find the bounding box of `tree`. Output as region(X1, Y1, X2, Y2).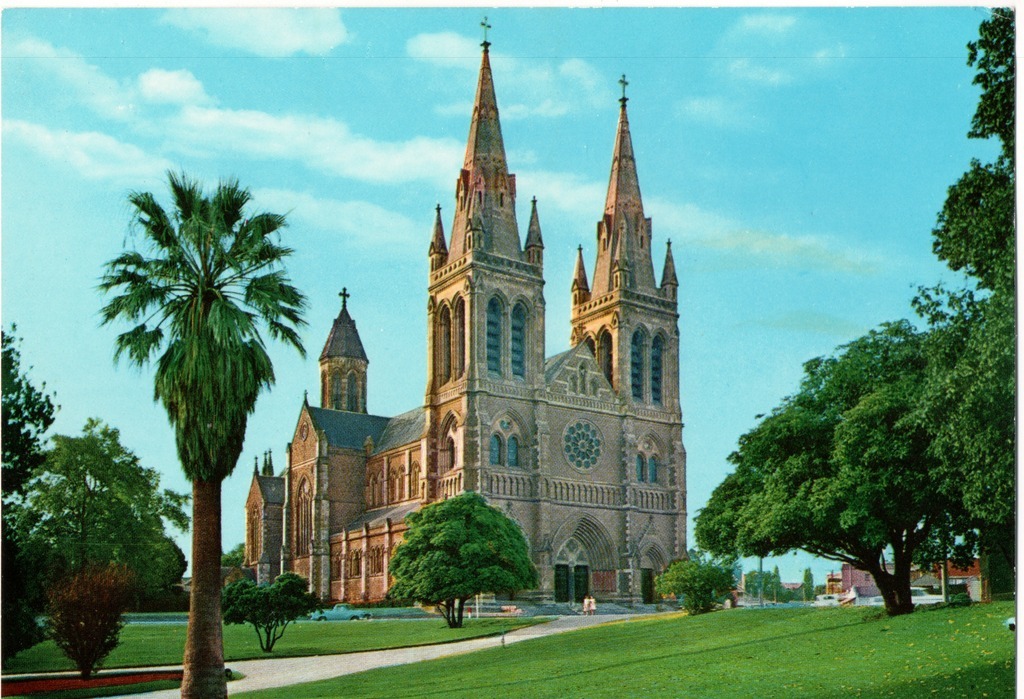
region(625, 6, 1023, 624).
